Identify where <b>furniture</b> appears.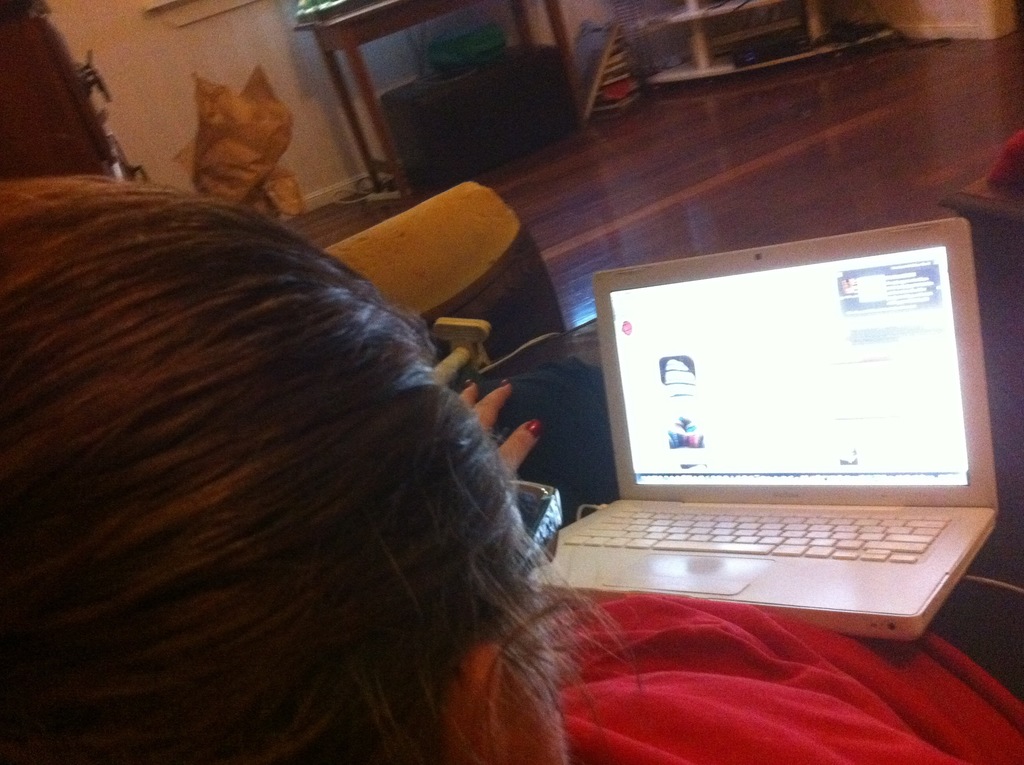
Appears at 646/0/891/85.
